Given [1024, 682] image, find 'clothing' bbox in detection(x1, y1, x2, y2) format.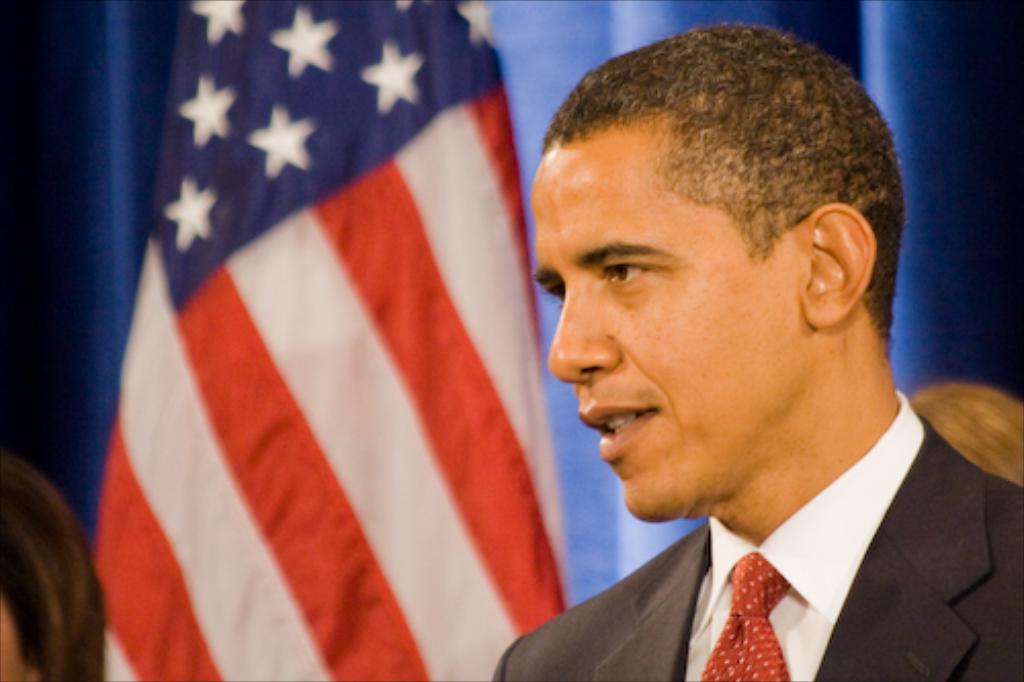
detection(492, 371, 1022, 680).
